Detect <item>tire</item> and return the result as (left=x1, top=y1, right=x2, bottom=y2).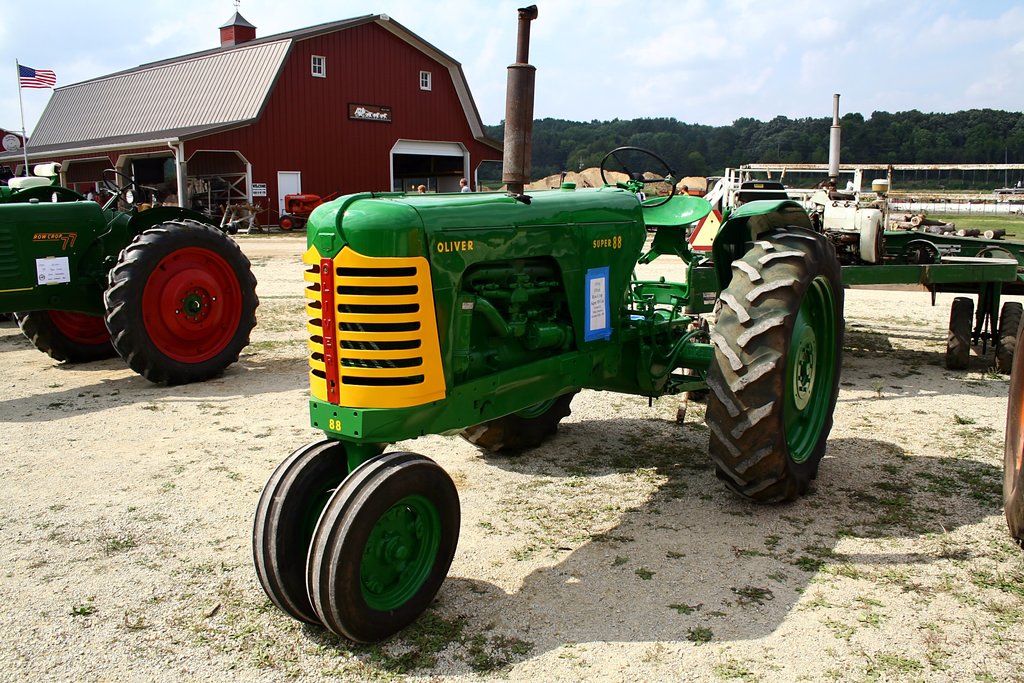
(left=461, top=390, right=580, bottom=454).
